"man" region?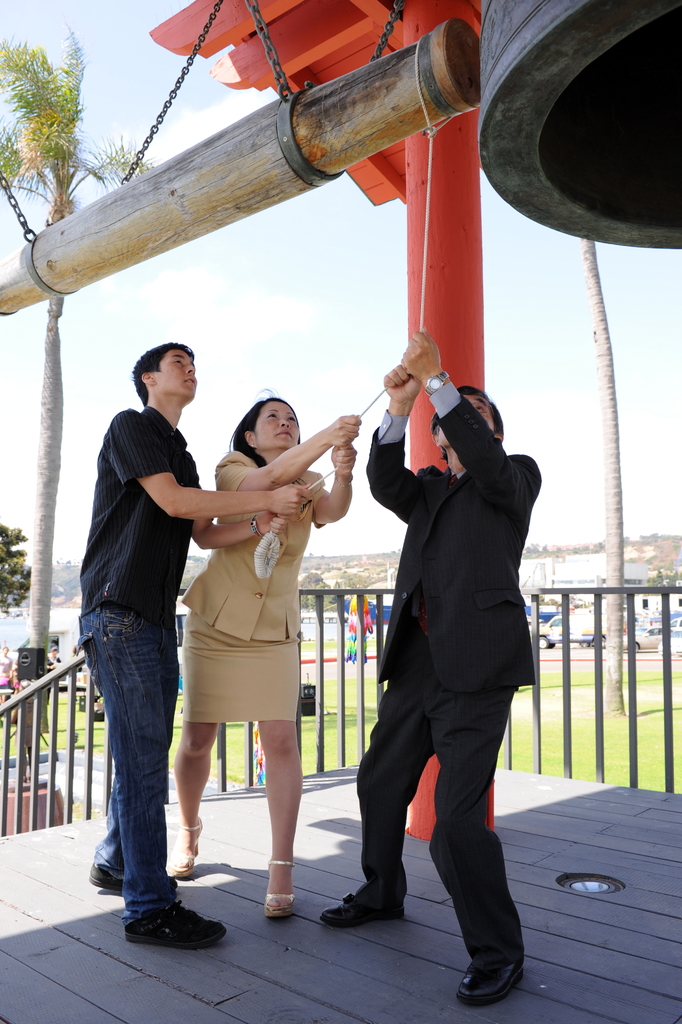
<bbox>79, 340, 308, 942</bbox>
